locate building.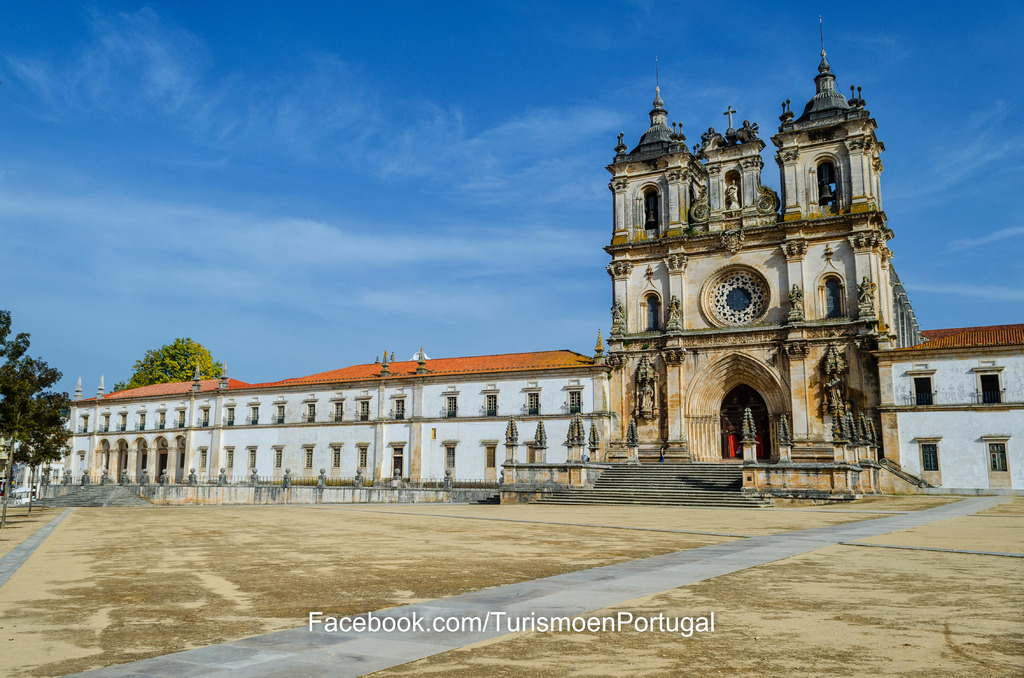
Bounding box: [left=14, top=21, right=1023, bottom=495].
